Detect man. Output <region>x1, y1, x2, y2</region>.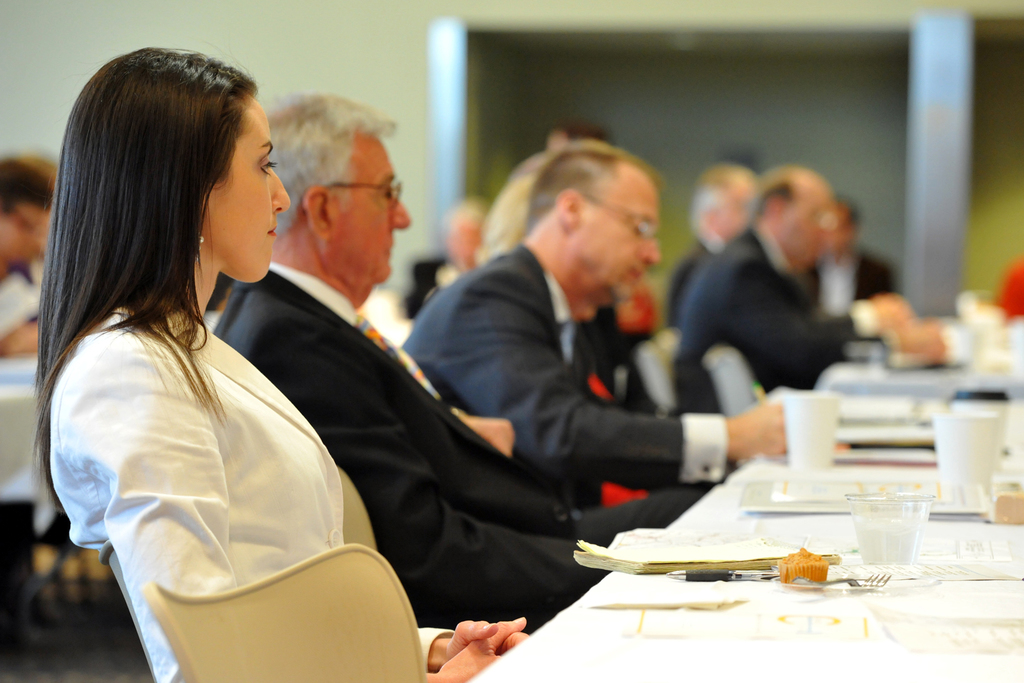
<region>0, 154, 58, 357</region>.
